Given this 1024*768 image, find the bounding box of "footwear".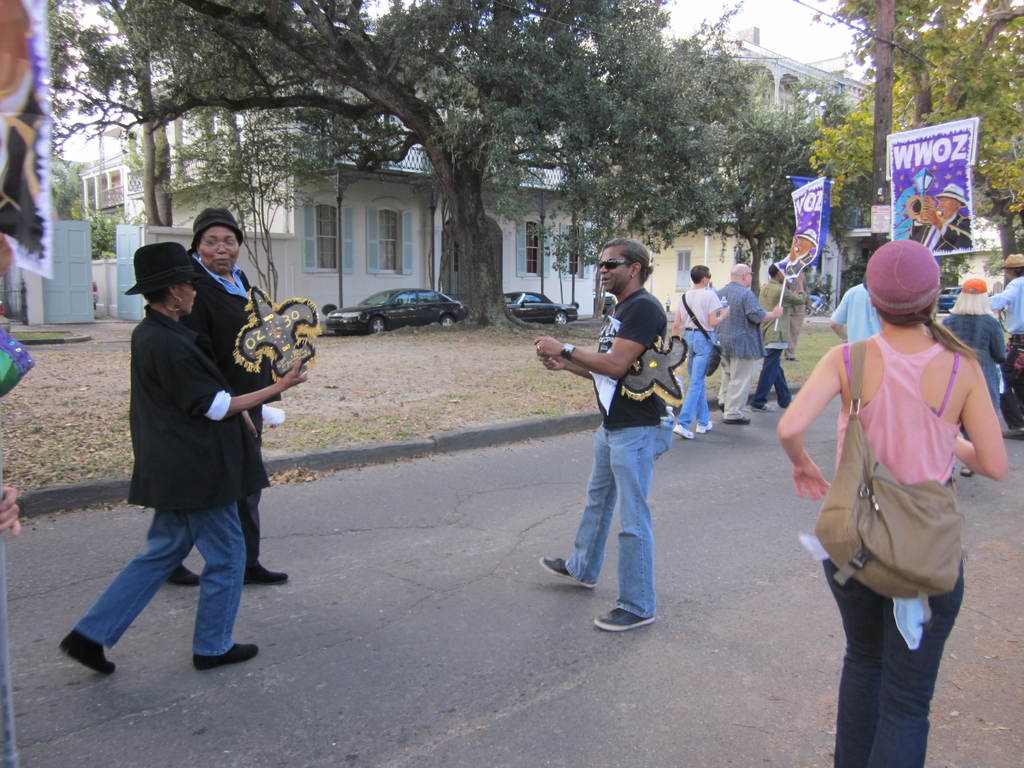
locate(748, 404, 781, 414).
